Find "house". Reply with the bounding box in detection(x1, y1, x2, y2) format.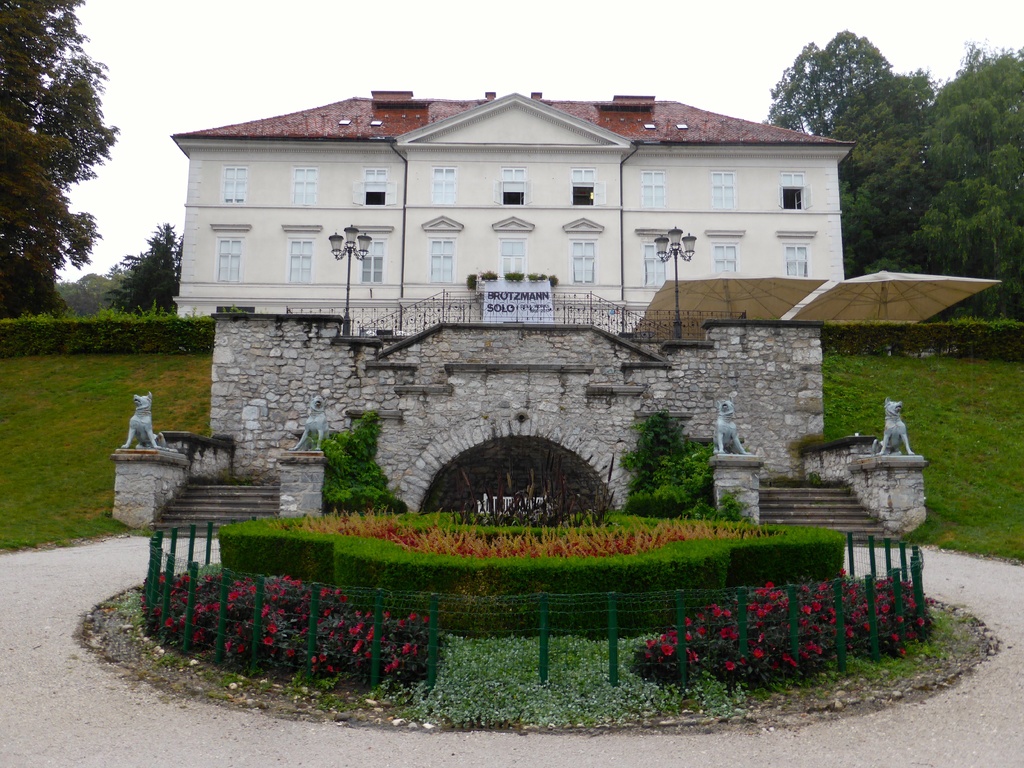
detection(104, 277, 927, 539).
